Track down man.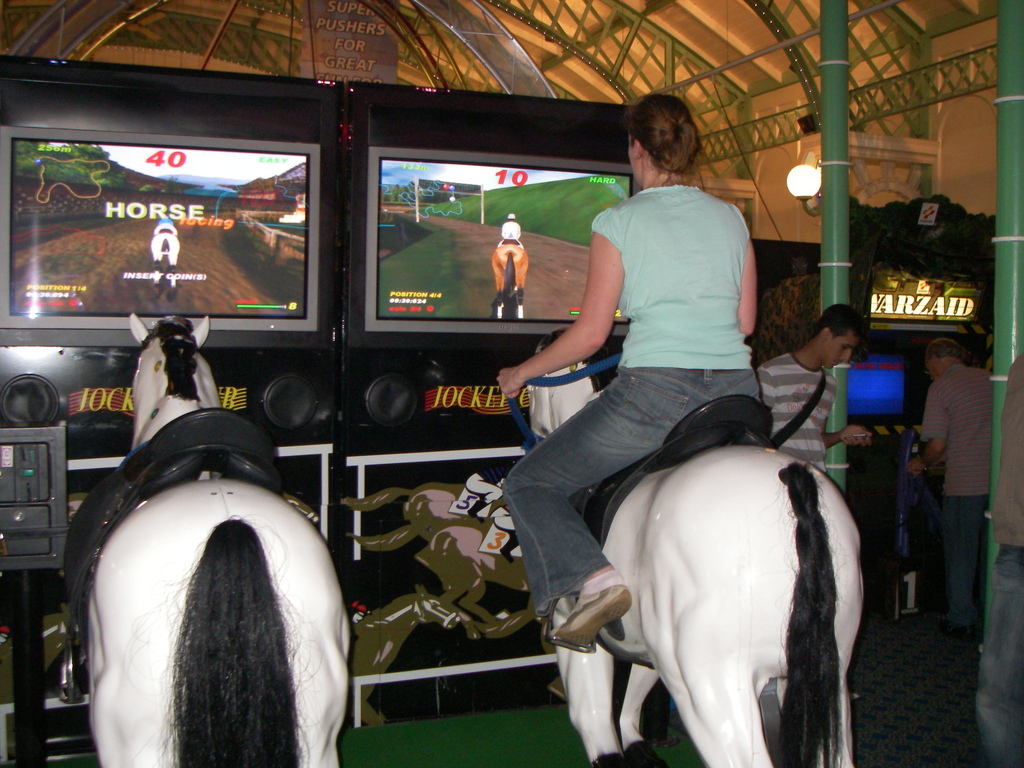
Tracked to l=758, t=299, r=871, b=476.
